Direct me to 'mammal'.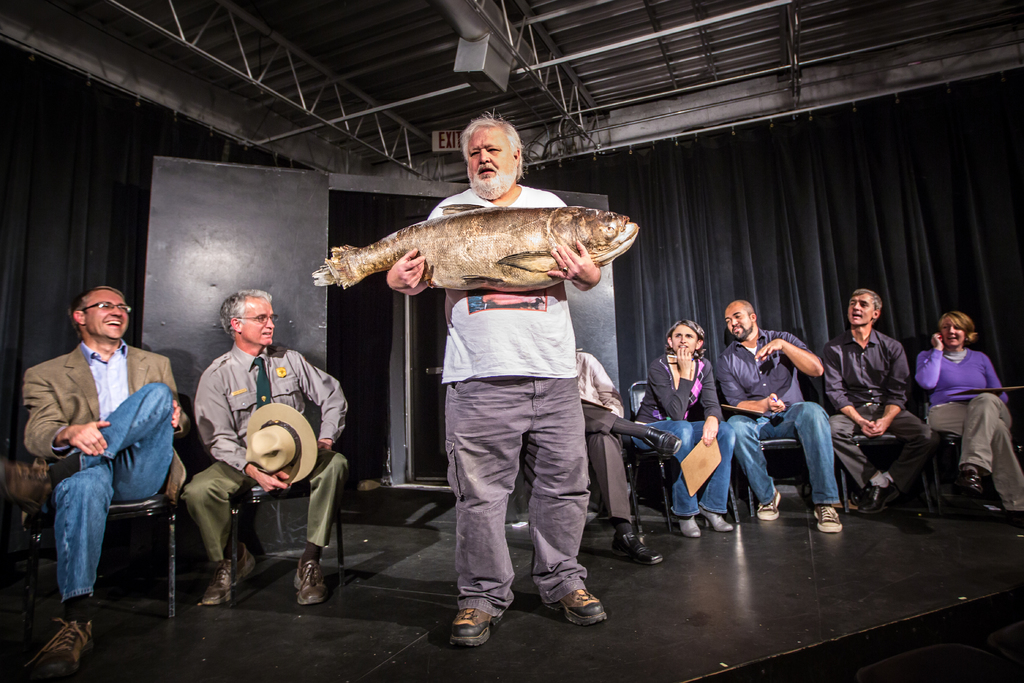
Direction: 524,343,683,565.
